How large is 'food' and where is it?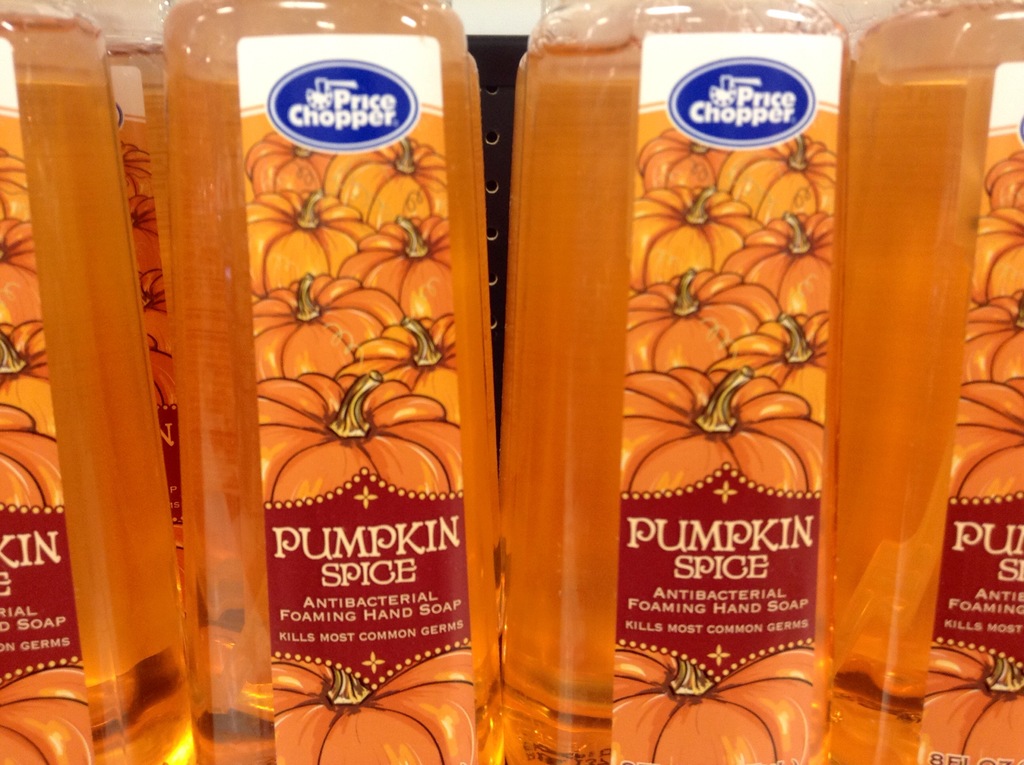
Bounding box: [714,211,828,319].
